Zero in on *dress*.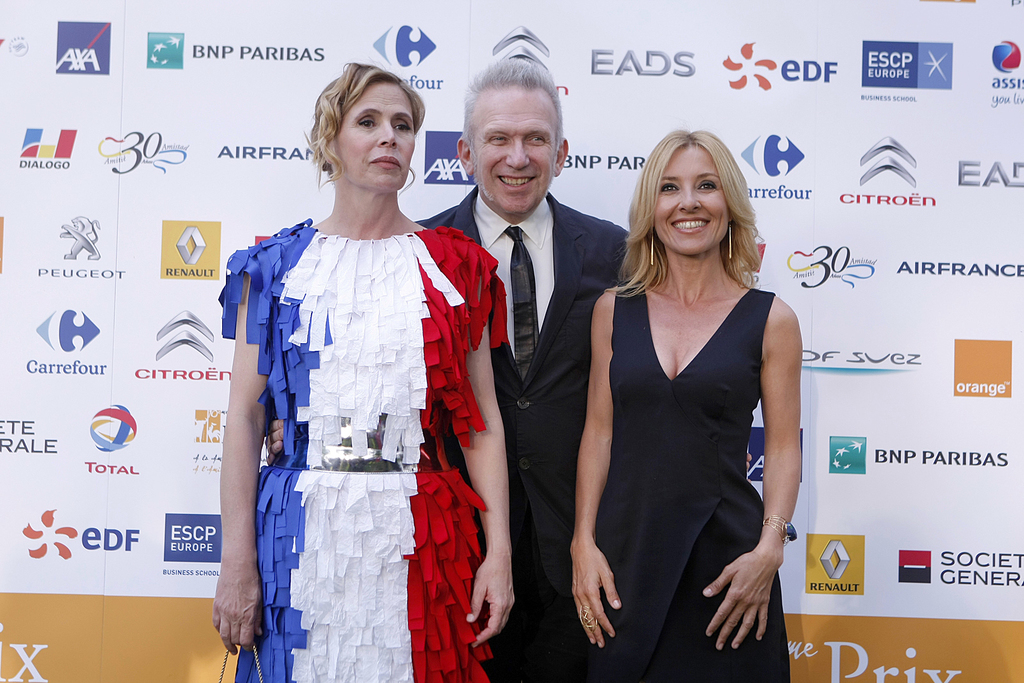
Zeroed in: select_region(216, 216, 508, 682).
